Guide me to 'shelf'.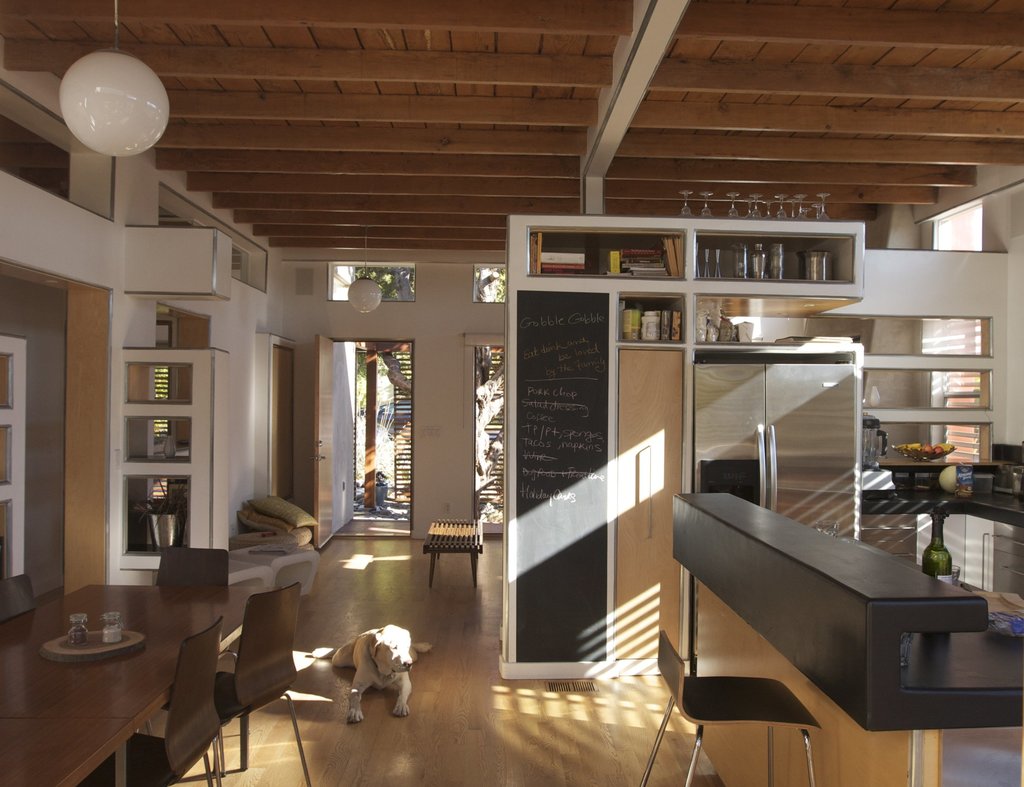
Guidance: (124,473,195,560).
